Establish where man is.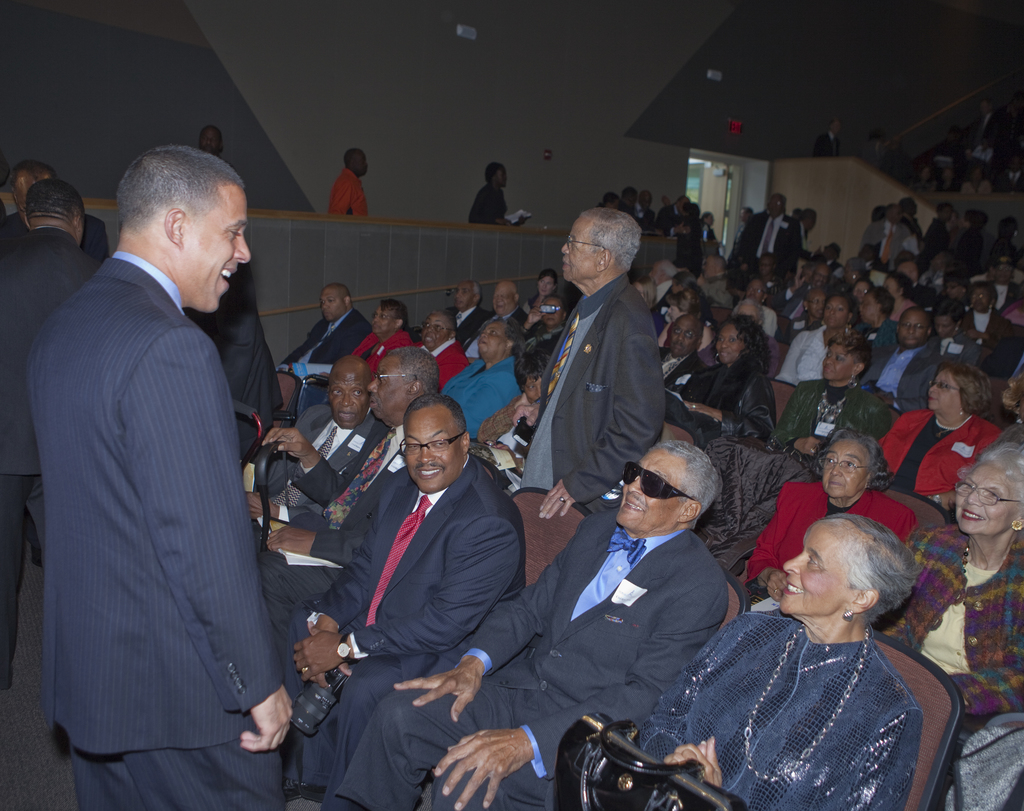
Established at select_region(439, 277, 478, 325).
